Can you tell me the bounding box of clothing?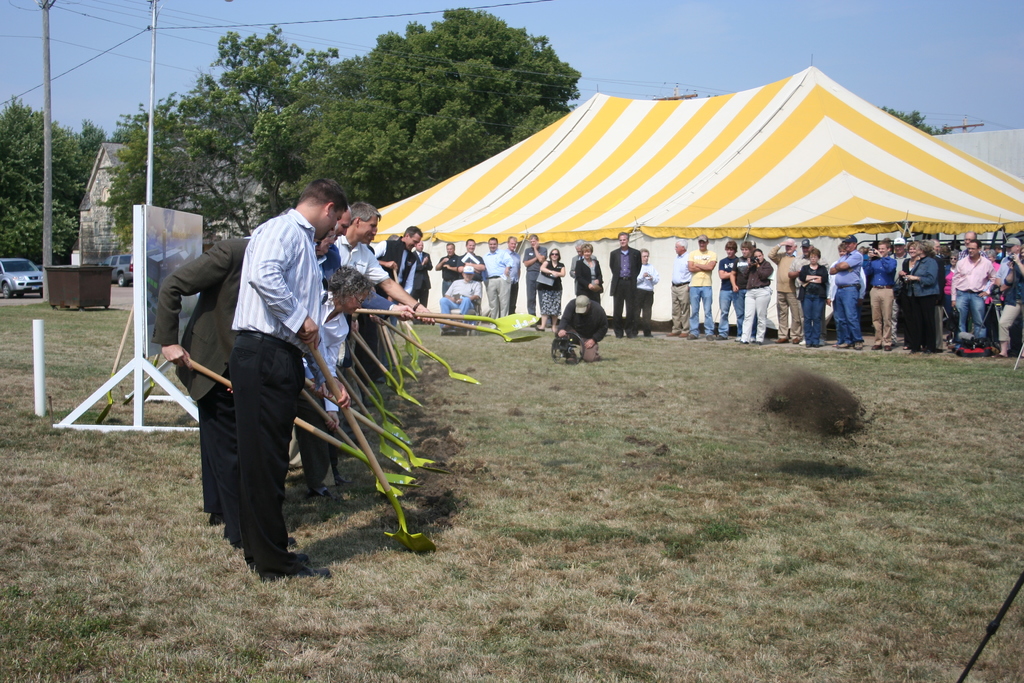
<bbox>948, 256, 997, 346</bbox>.
